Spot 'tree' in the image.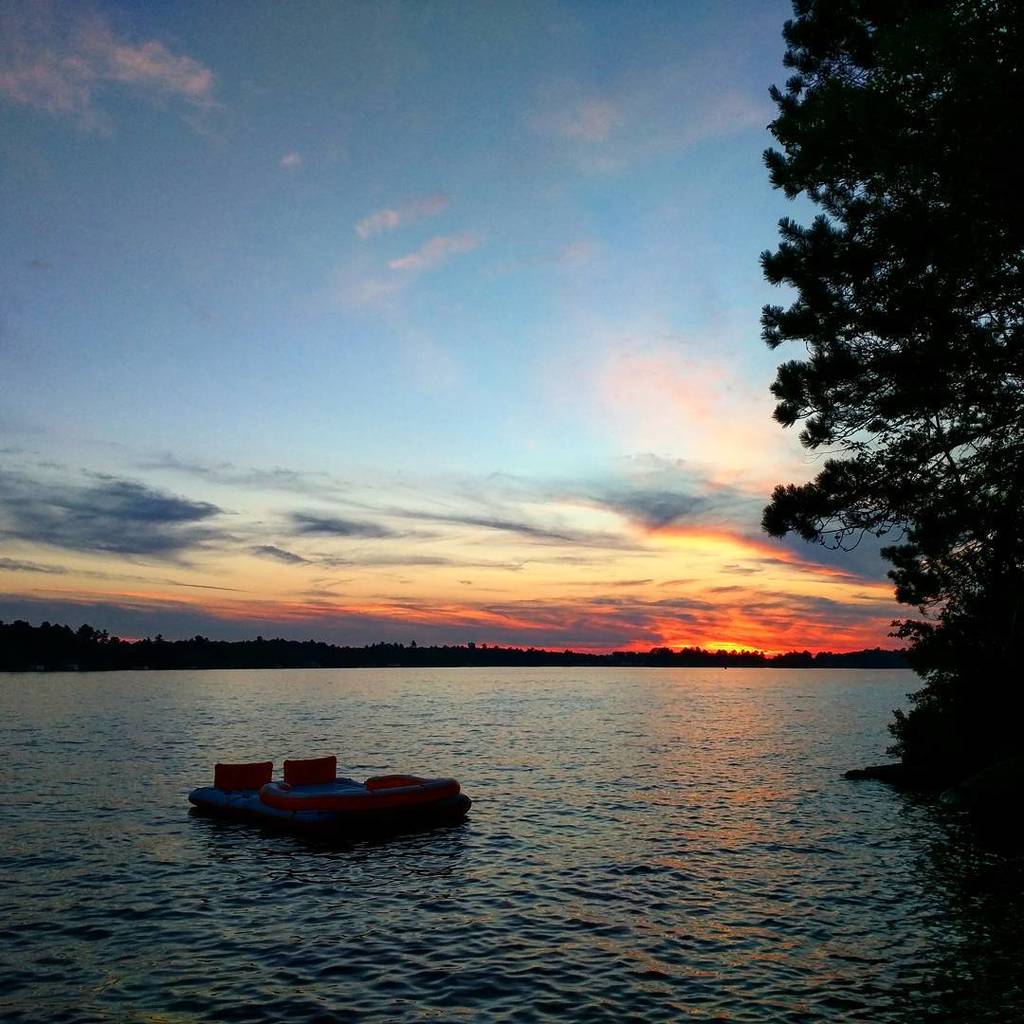
'tree' found at 866, 530, 1023, 837.
